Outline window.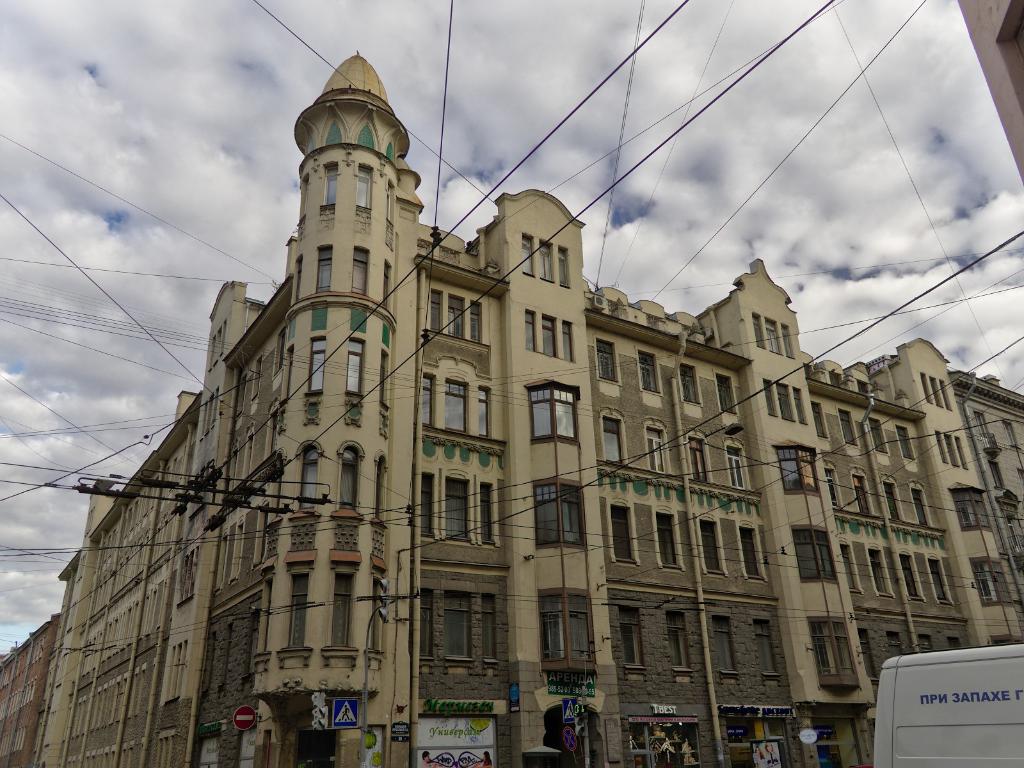
Outline: bbox=[850, 474, 871, 517].
